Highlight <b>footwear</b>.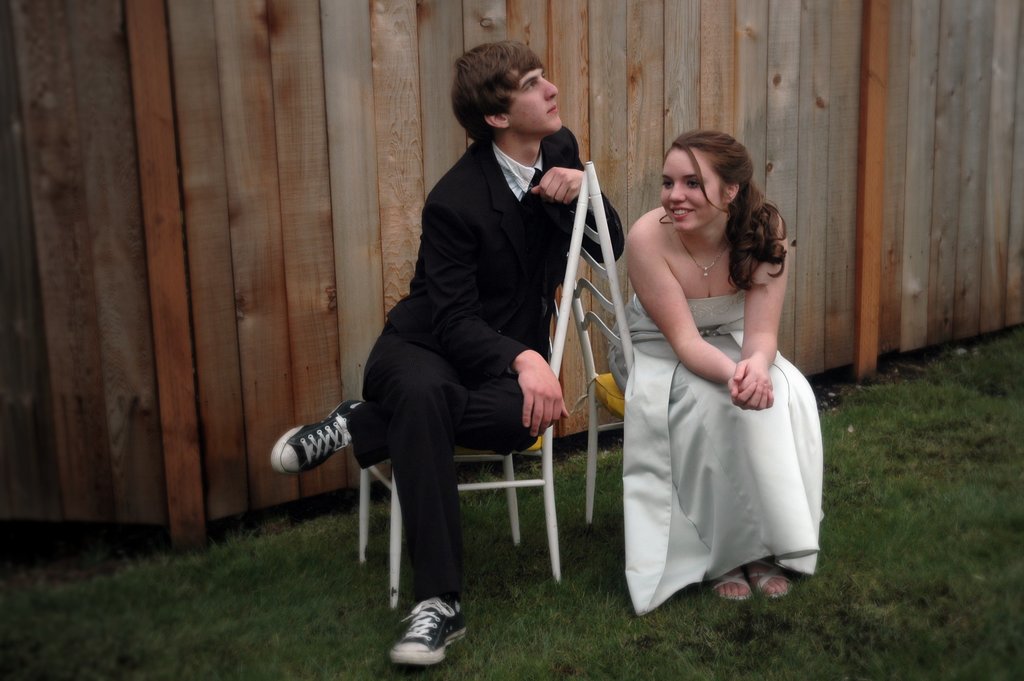
Highlighted region: crop(701, 571, 753, 605).
